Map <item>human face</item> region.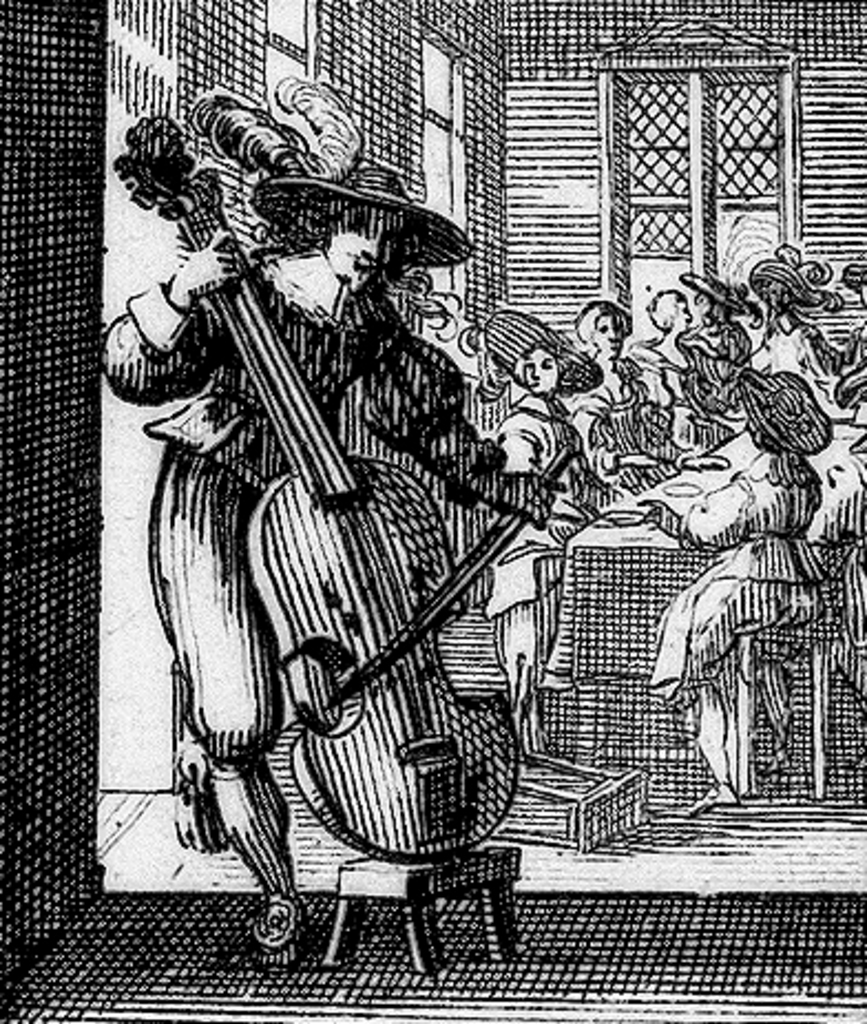
Mapped to 522,345,553,394.
